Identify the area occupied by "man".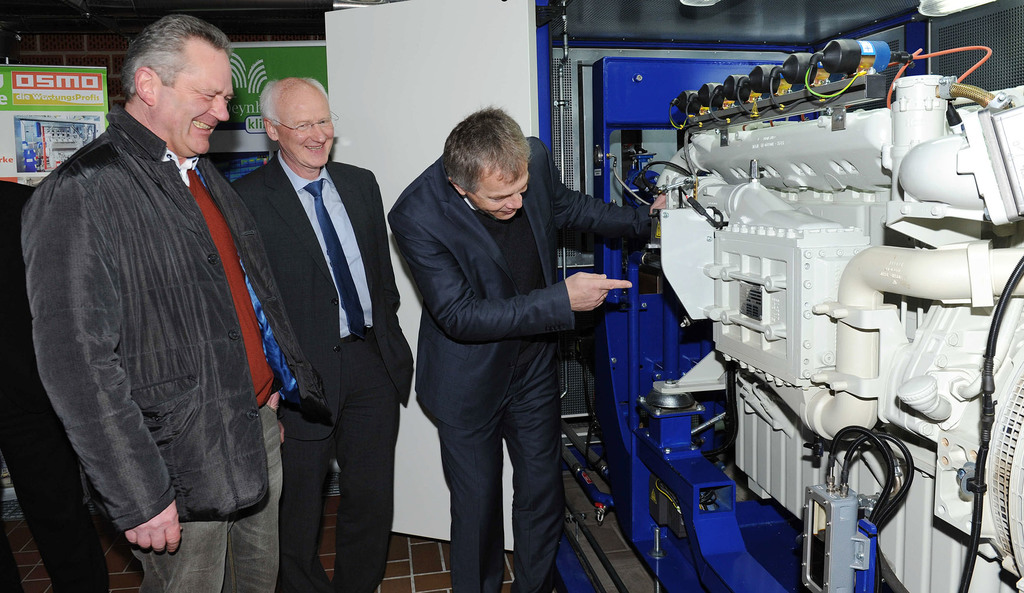
Area: detection(229, 81, 415, 592).
